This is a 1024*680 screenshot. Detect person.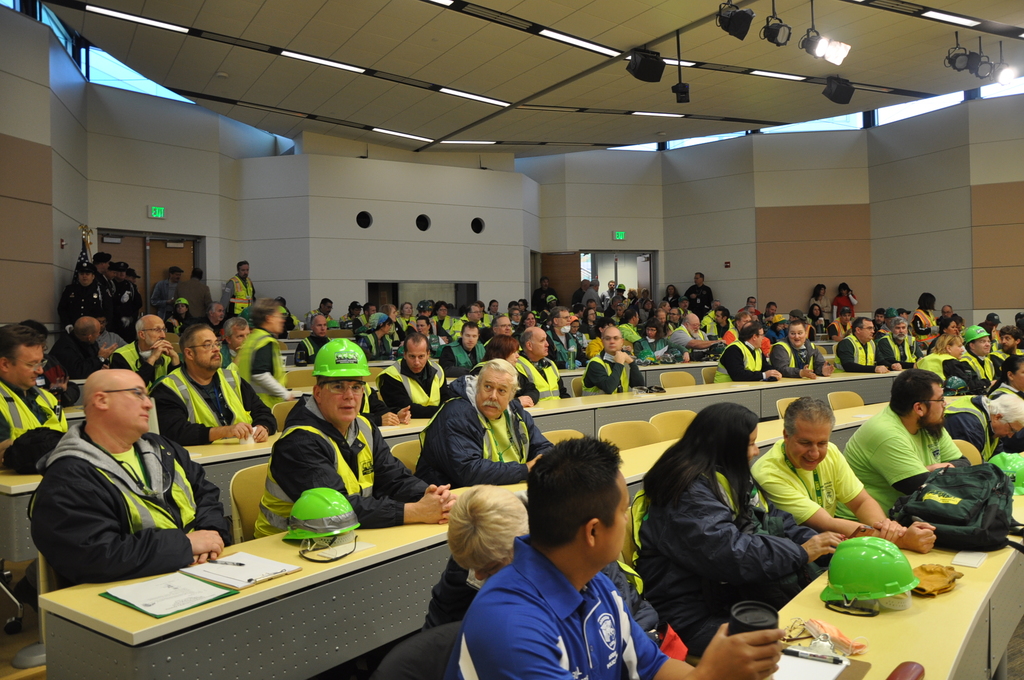
833:318:888:373.
